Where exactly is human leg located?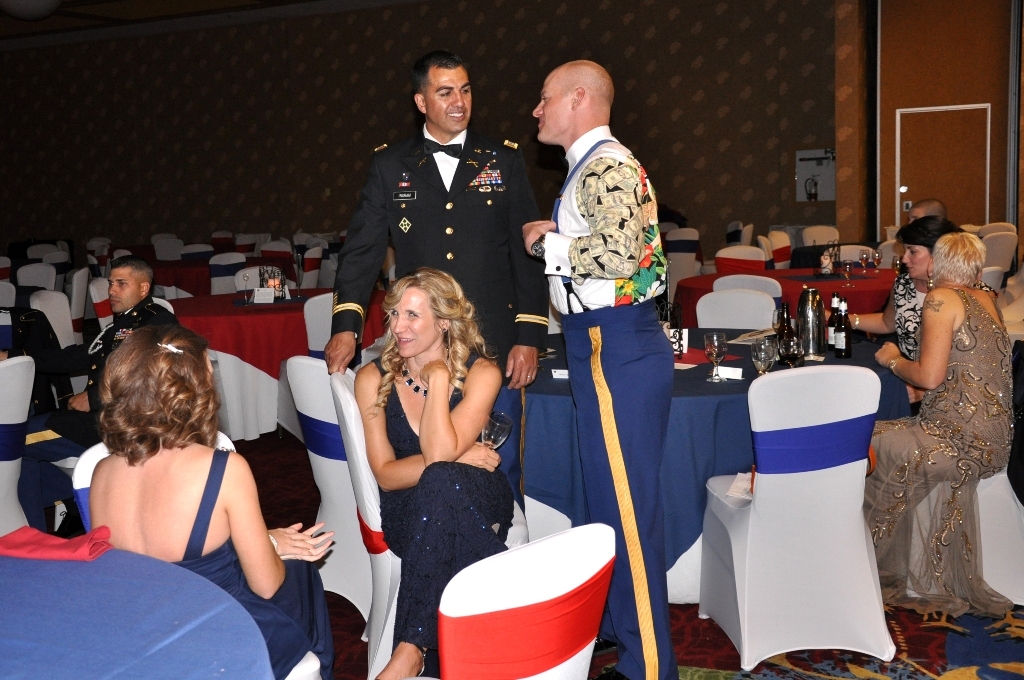
Its bounding box is 373 458 490 679.
